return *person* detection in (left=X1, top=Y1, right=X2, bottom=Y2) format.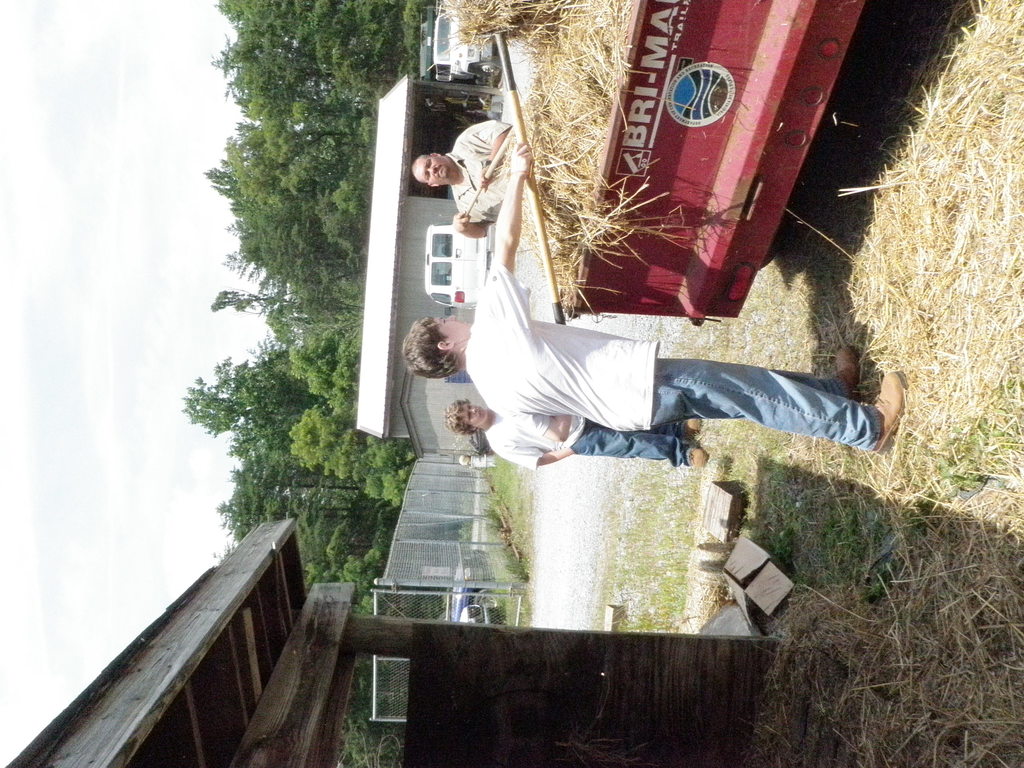
(left=399, top=104, right=897, bottom=465).
